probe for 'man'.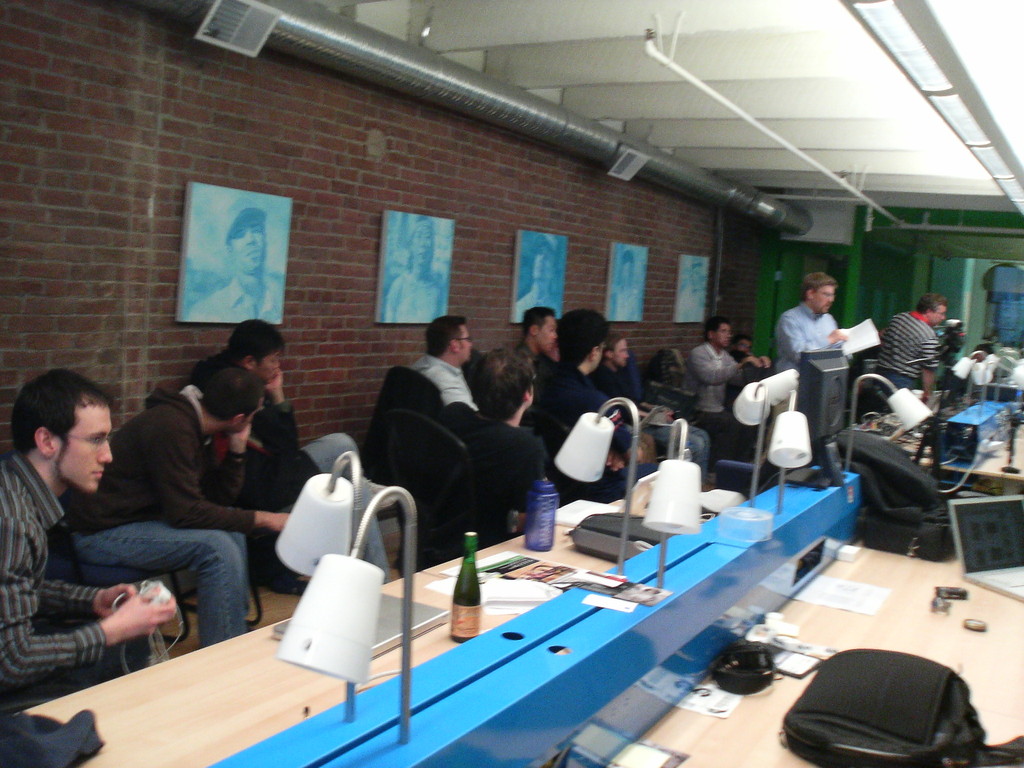
Probe result: box(769, 268, 852, 428).
